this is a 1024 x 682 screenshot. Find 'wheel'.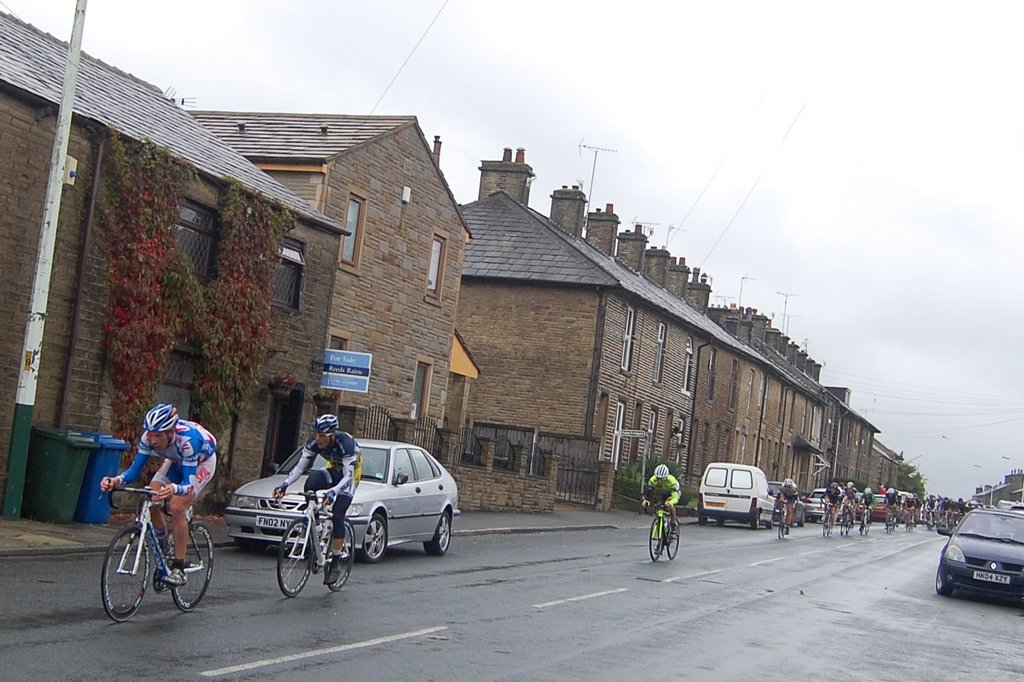
Bounding box: bbox=[648, 522, 664, 562].
